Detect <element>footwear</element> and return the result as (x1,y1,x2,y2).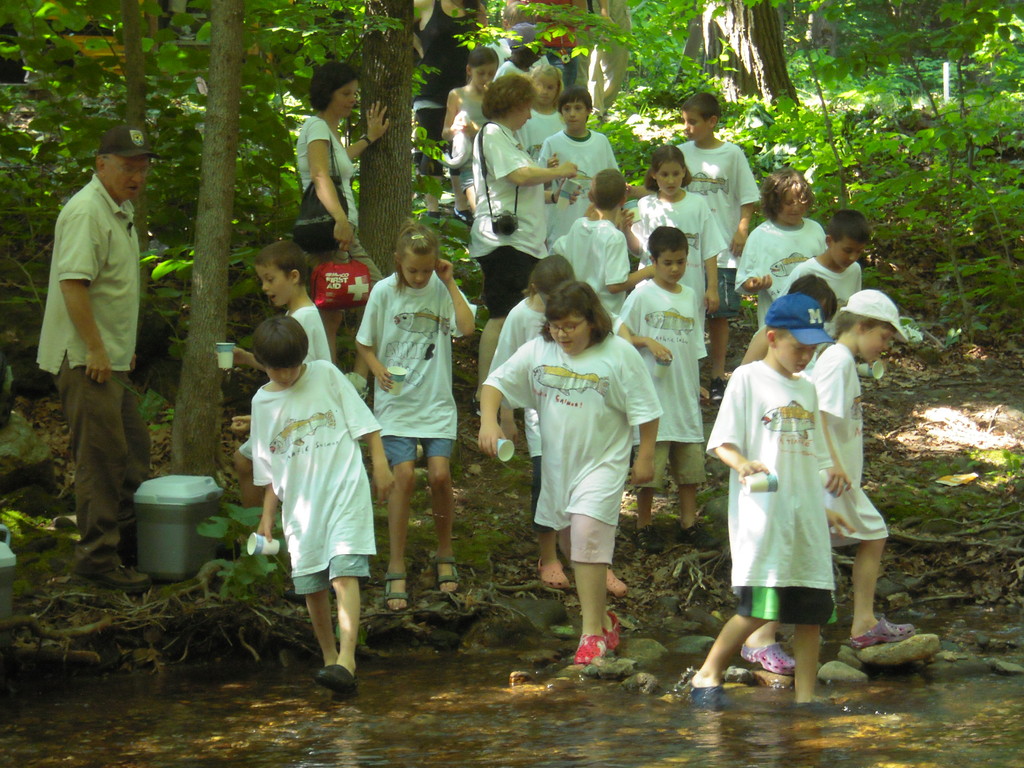
(537,561,570,590).
